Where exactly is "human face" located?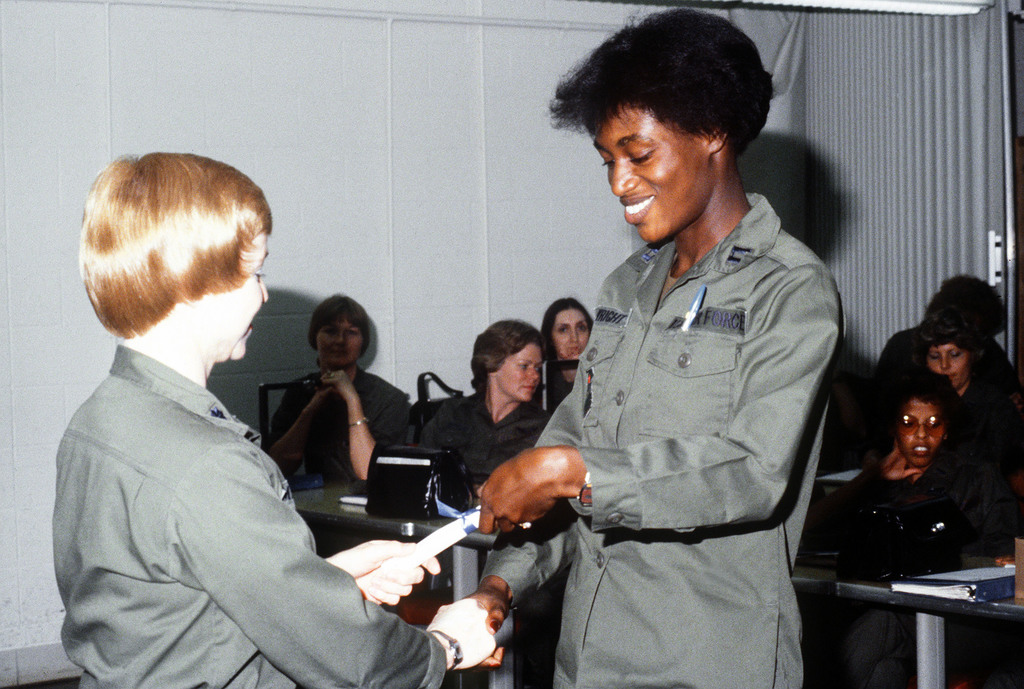
Its bounding box is left=204, top=232, right=269, bottom=360.
